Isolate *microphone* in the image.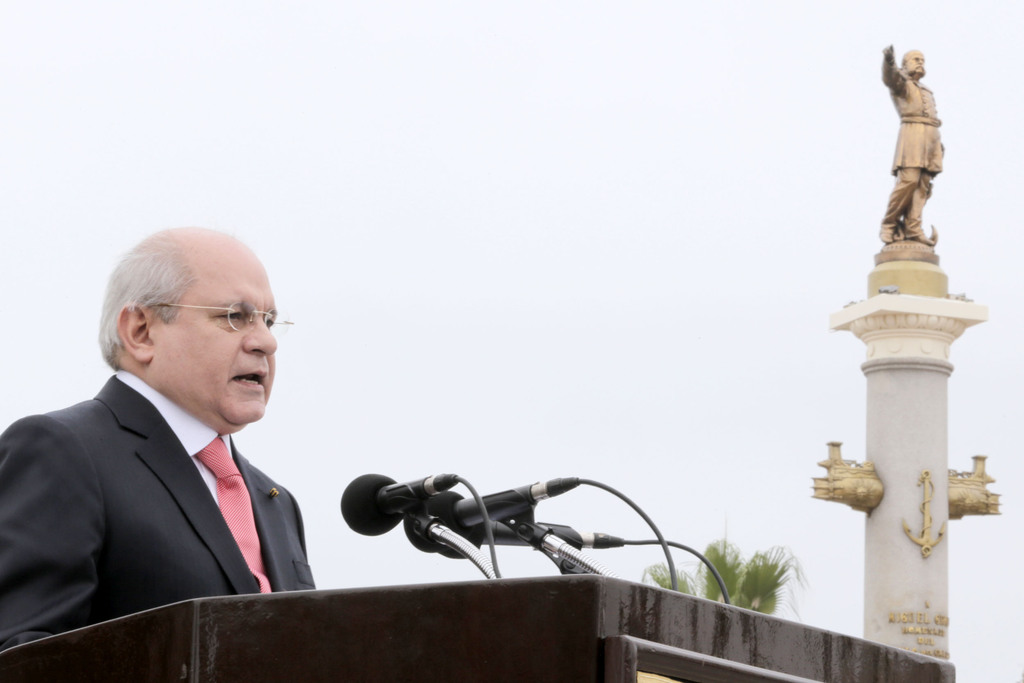
Isolated region: crop(399, 476, 579, 556).
